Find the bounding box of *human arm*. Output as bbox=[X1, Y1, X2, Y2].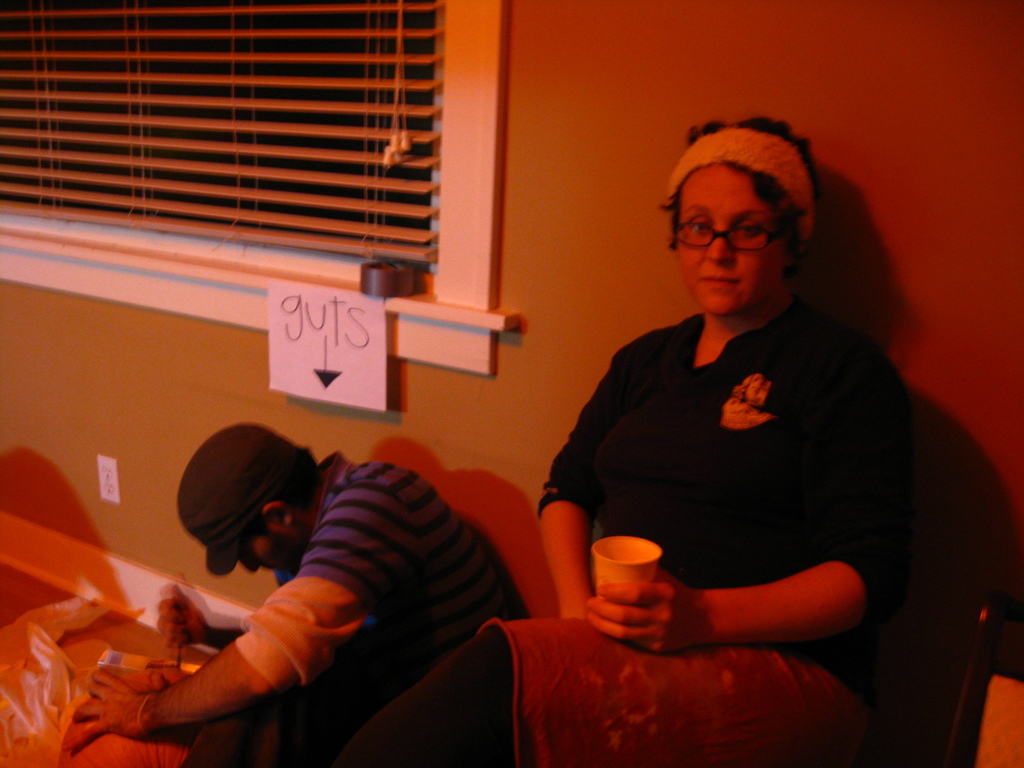
bbox=[146, 585, 260, 664].
